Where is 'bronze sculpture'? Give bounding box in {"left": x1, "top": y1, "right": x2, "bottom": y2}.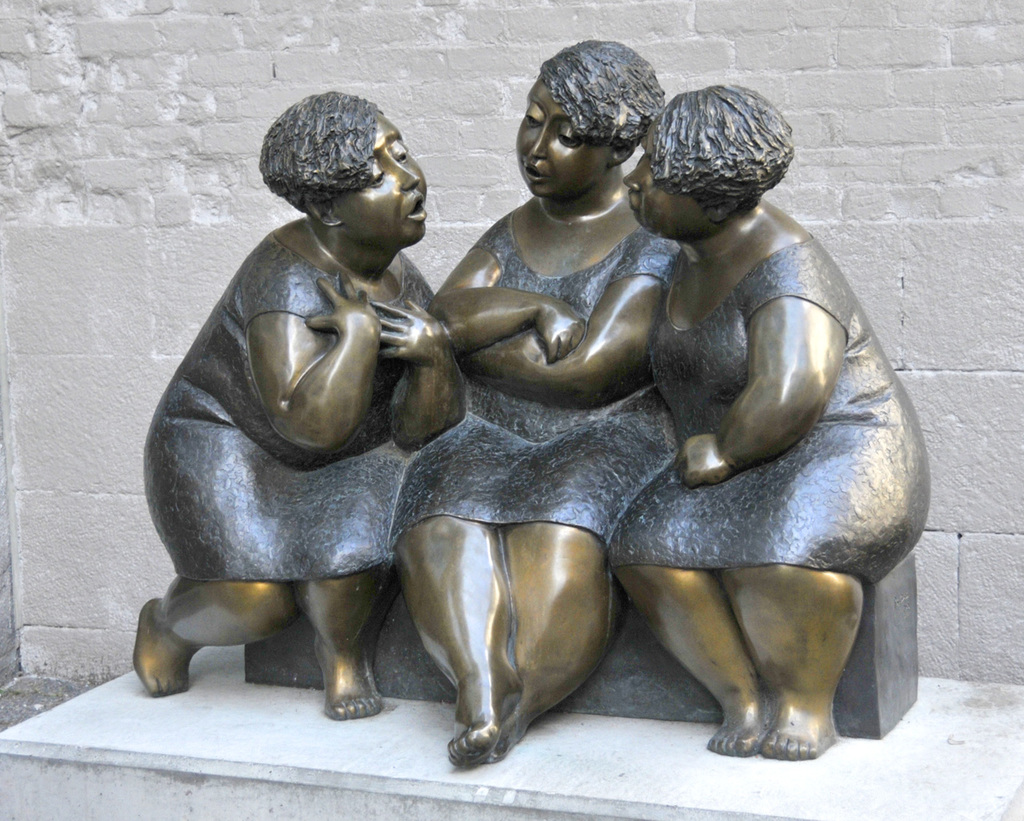
{"left": 139, "top": 36, "right": 934, "bottom": 774}.
